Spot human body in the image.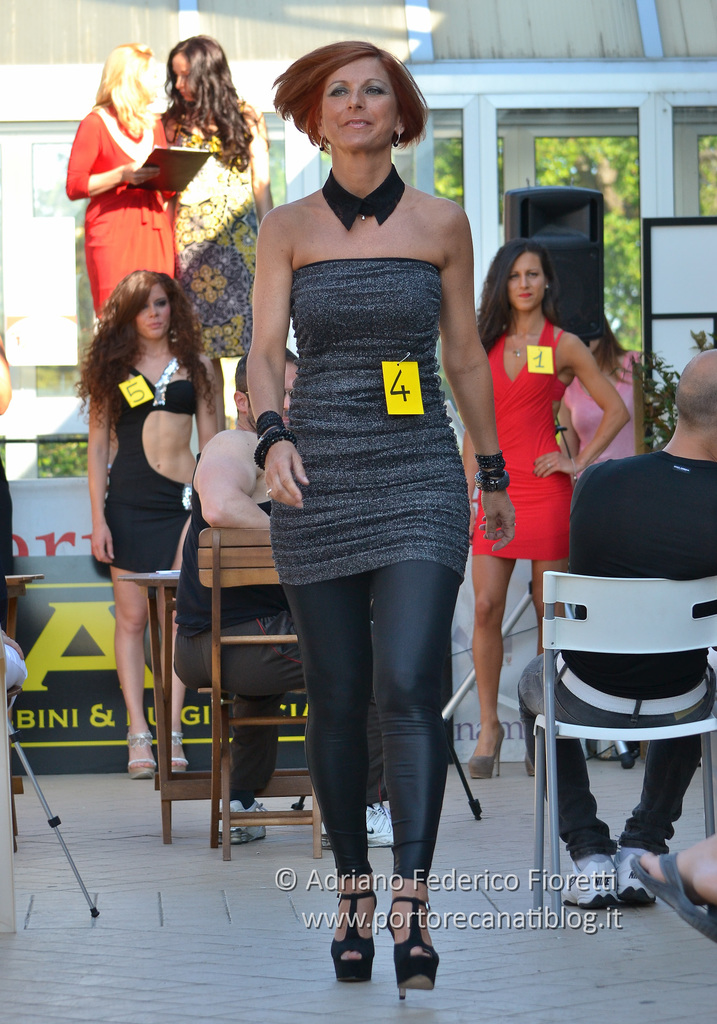
human body found at 93:275:220:778.
